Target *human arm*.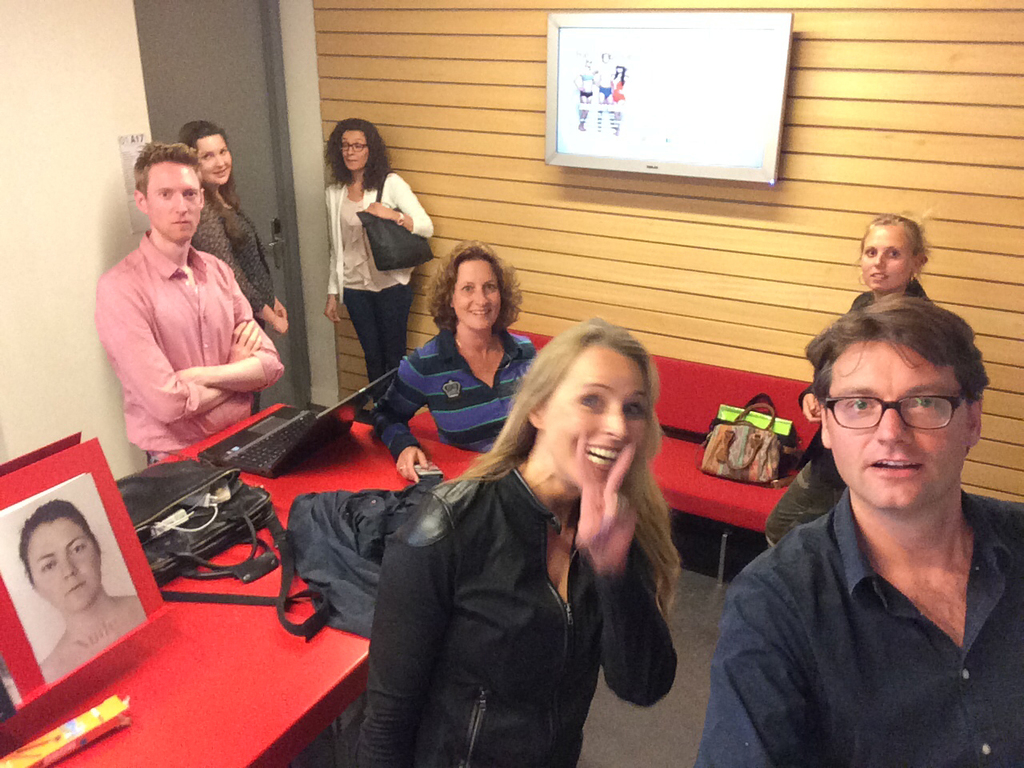
Target region: Rect(697, 550, 798, 767).
